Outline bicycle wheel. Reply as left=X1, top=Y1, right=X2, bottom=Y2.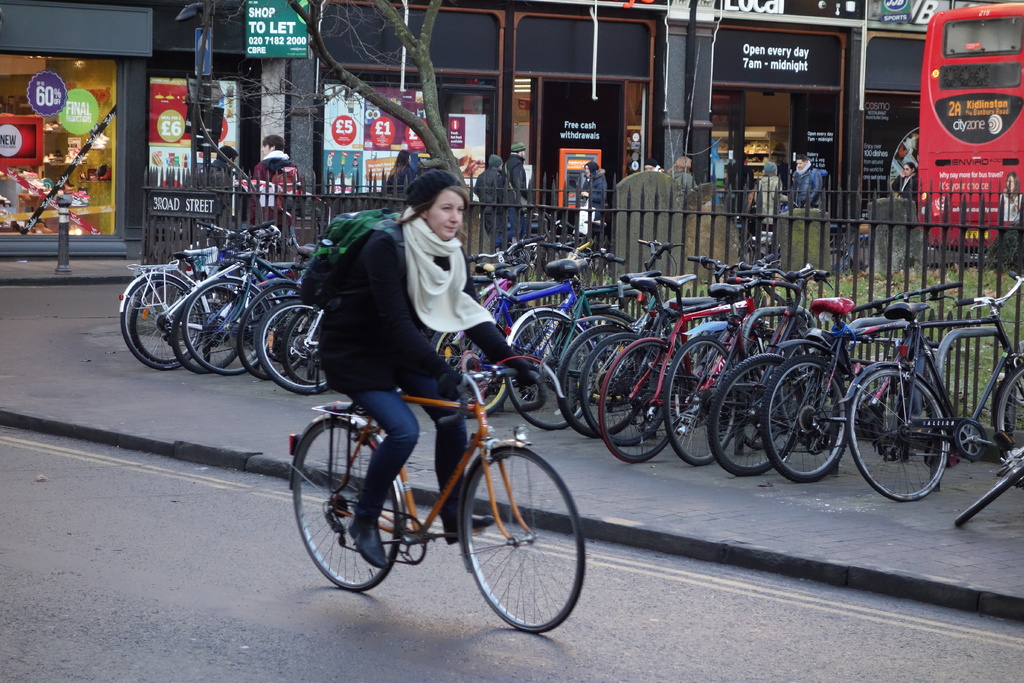
left=128, top=279, right=193, bottom=363.
